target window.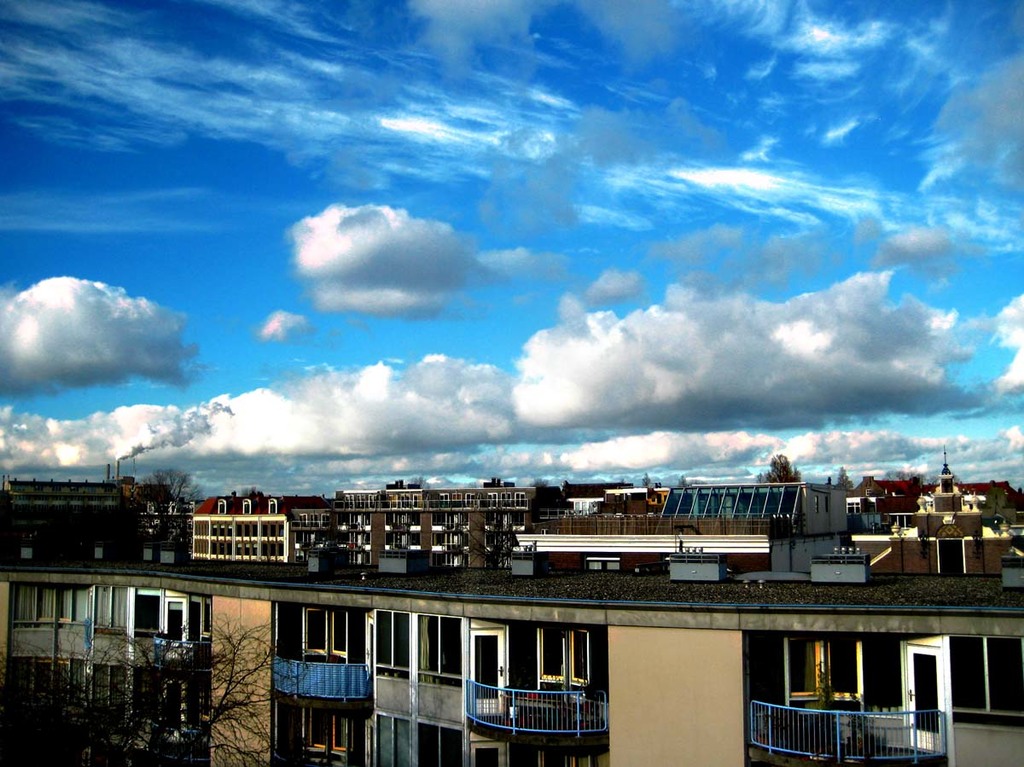
Target region: bbox=[191, 594, 212, 665].
